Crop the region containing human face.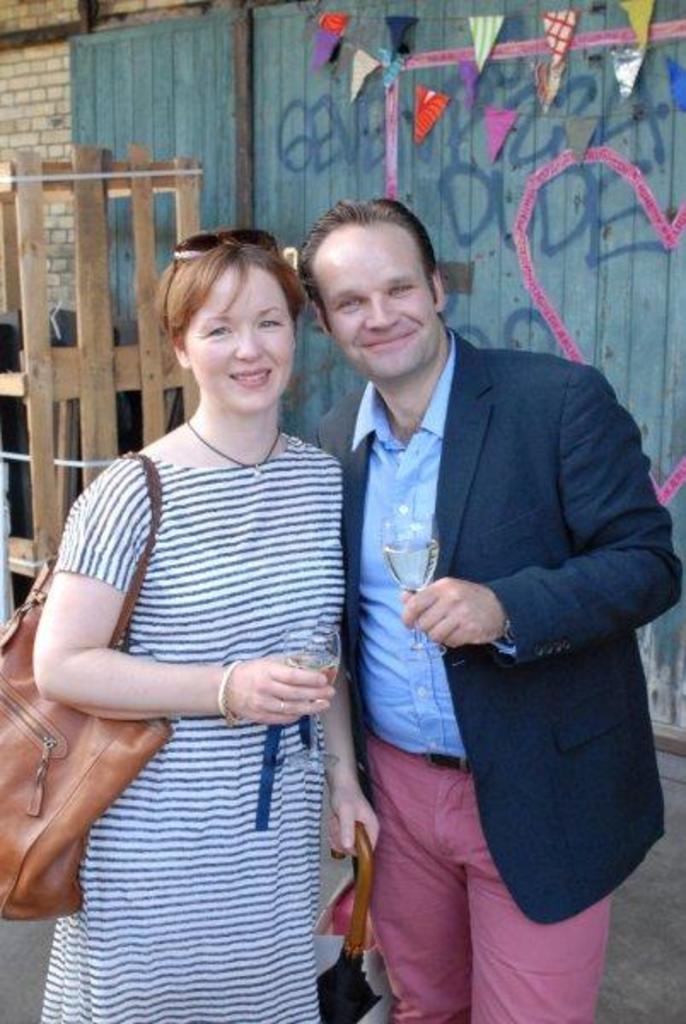
Crop region: box=[314, 229, 440, 386].
